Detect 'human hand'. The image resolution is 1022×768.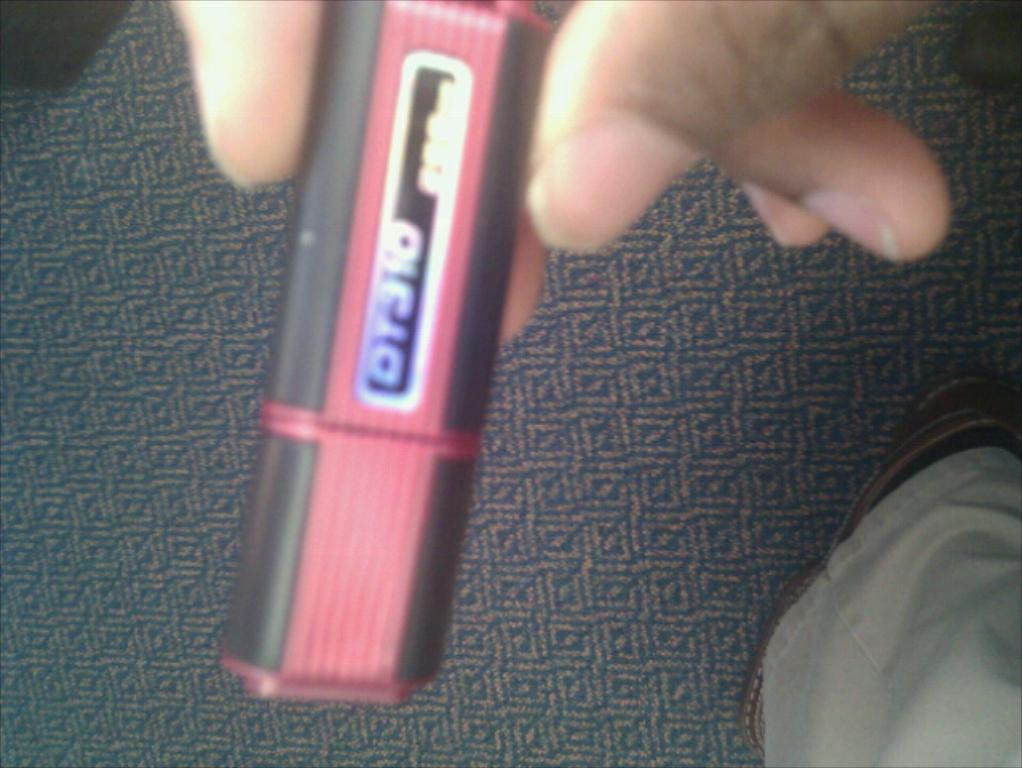
bbox=[176, 0, 949, 343].
